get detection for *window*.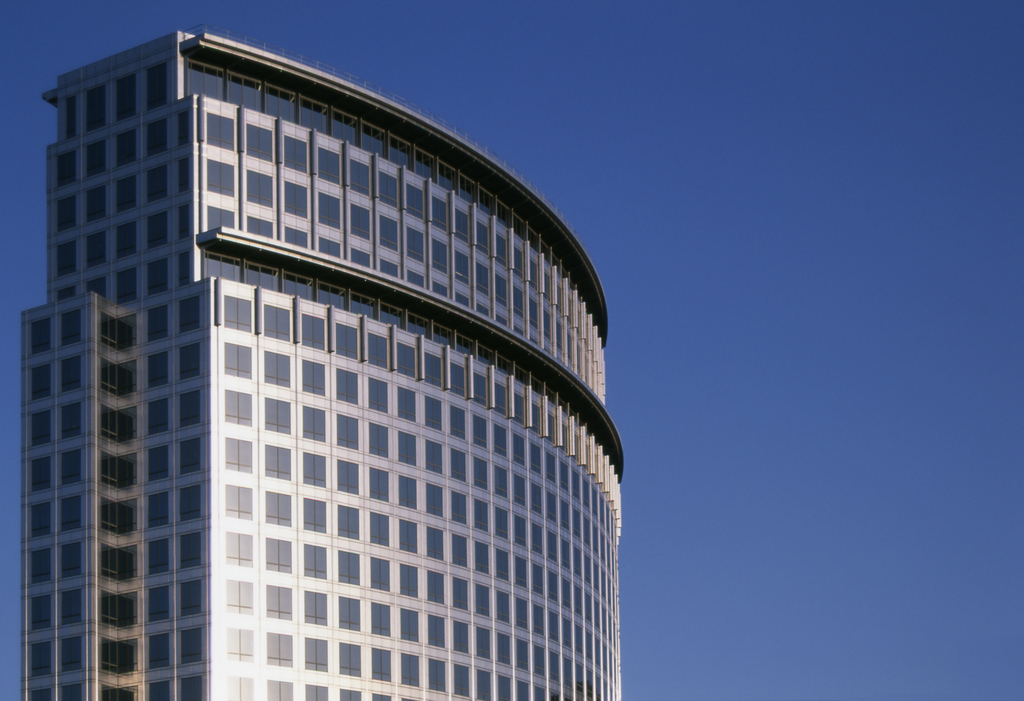
Detection: [63,638,81,671].
